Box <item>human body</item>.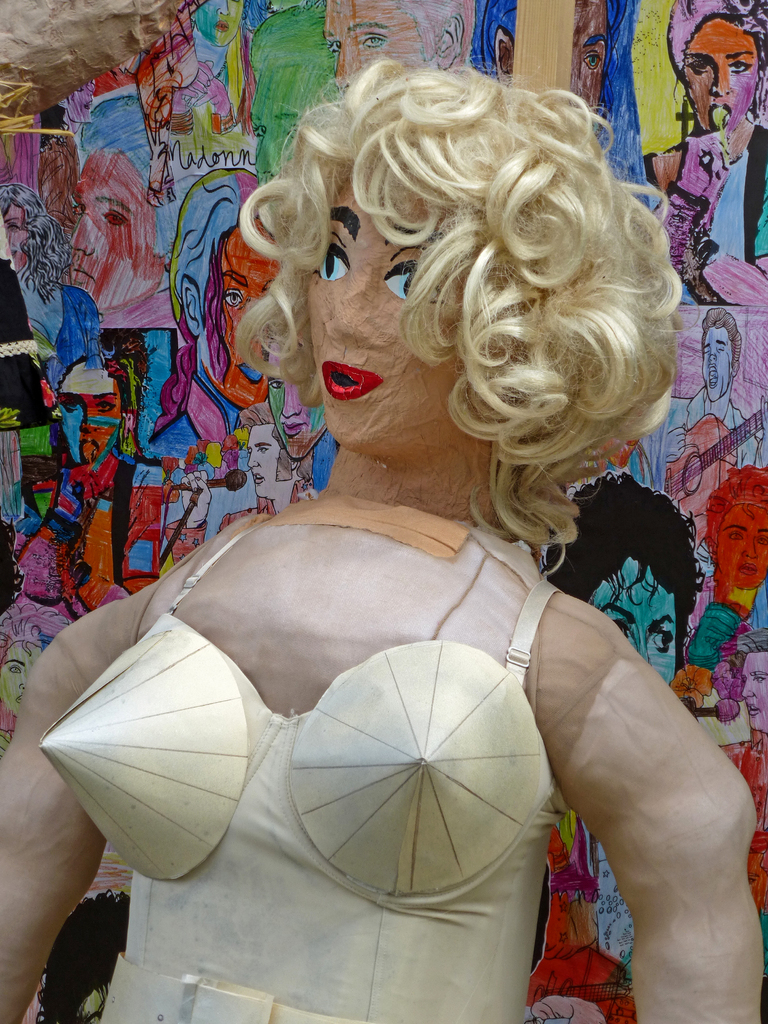
719/645/767/913.
